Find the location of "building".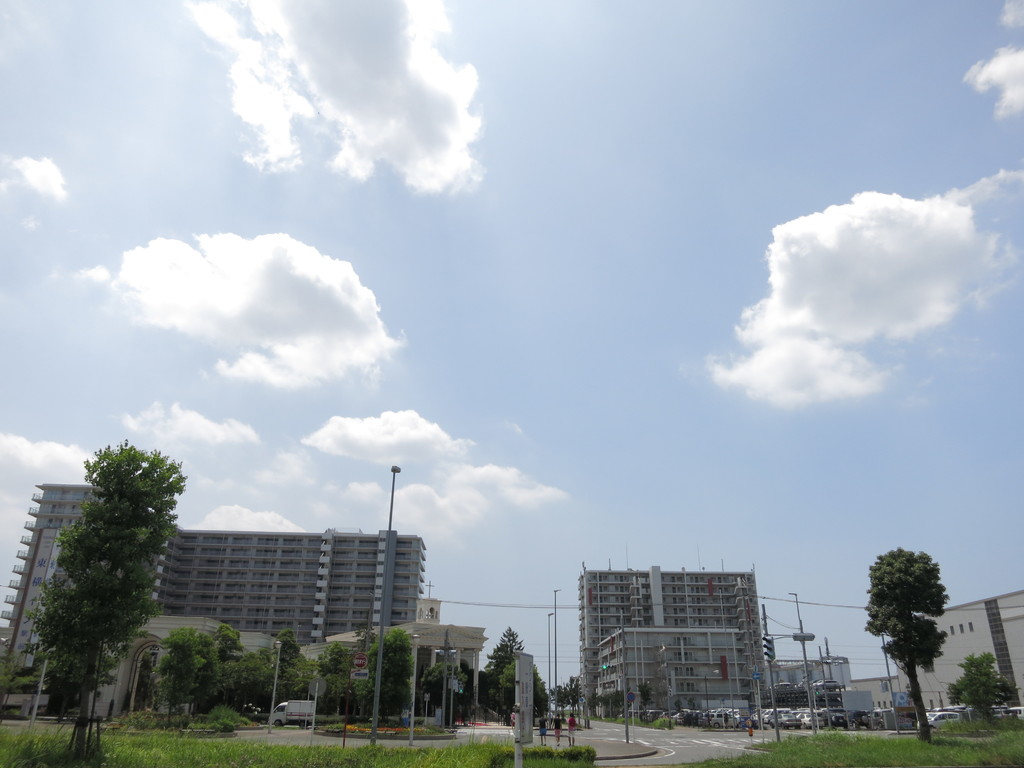
Location: (left=145, top=526, right=428, bottom=639).
